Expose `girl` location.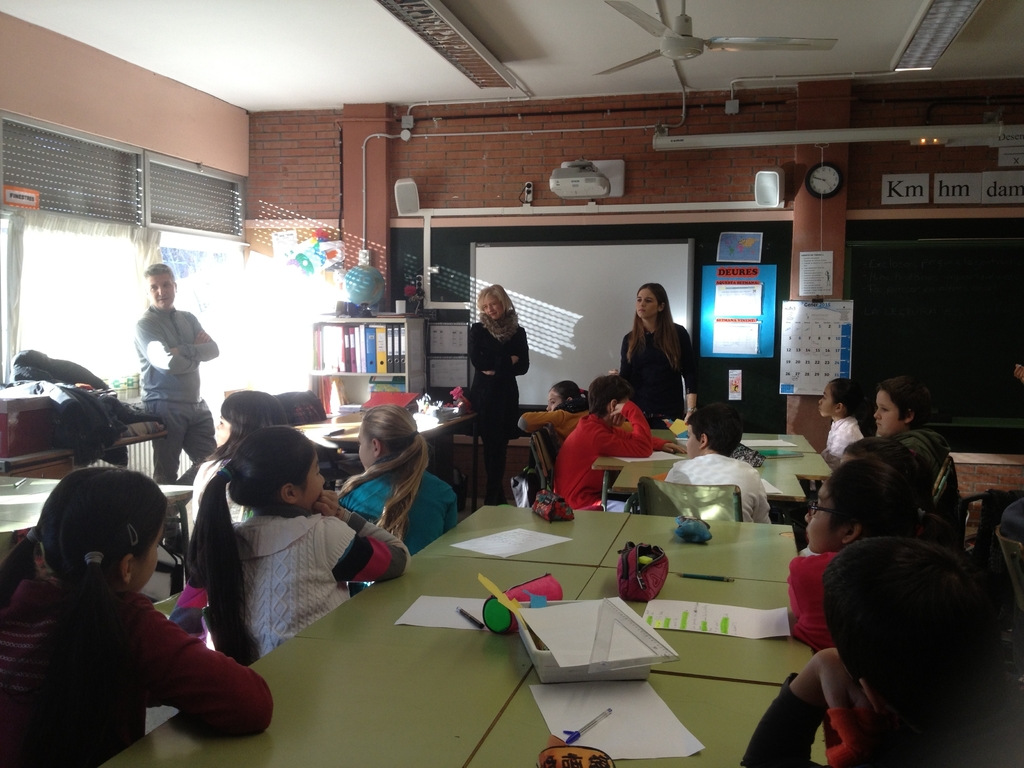
Exposed at 520 378 593 468.
